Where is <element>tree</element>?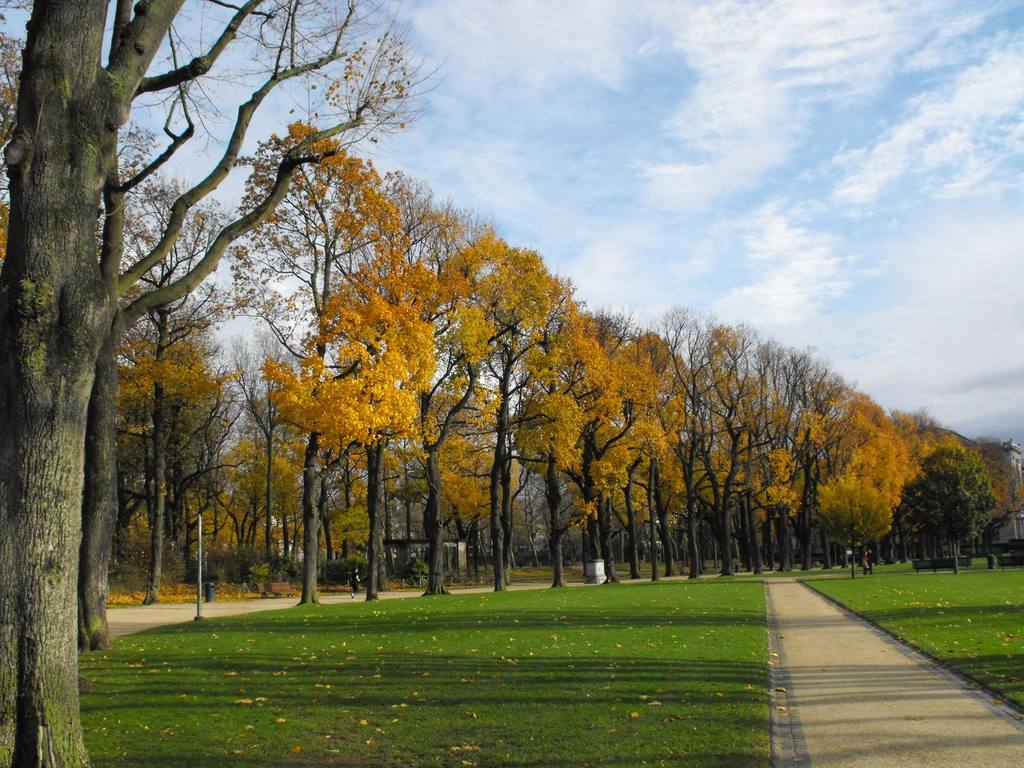
[403, 195, 526, 600].
